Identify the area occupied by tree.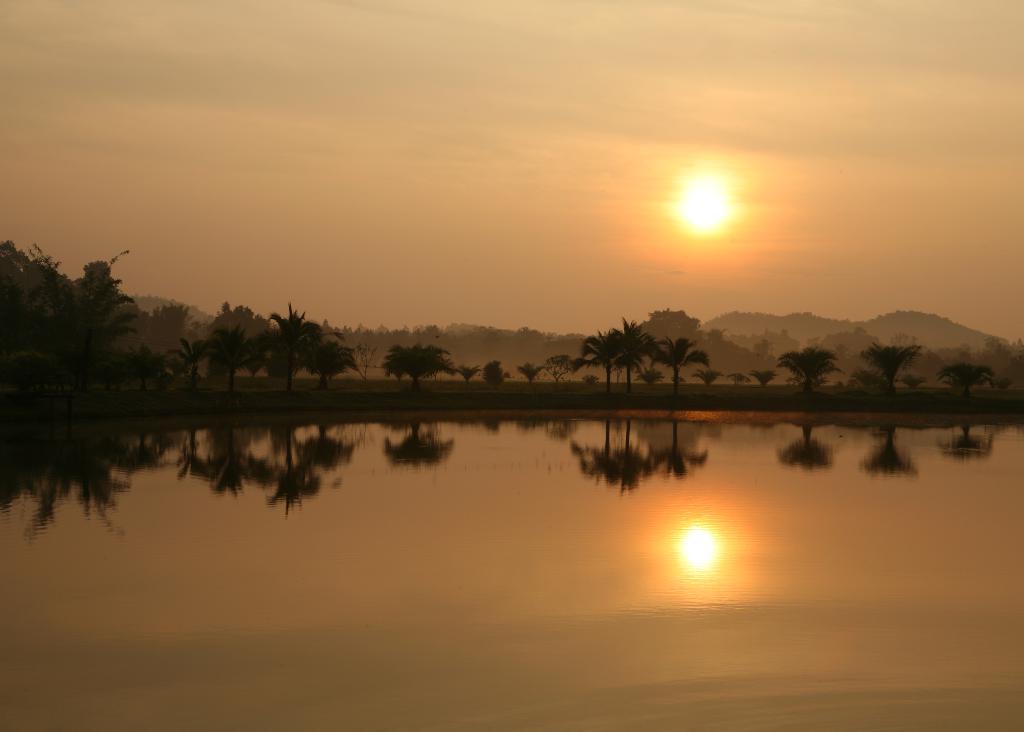
Area: x1=456, y1=360, x2=479, y2=386.
